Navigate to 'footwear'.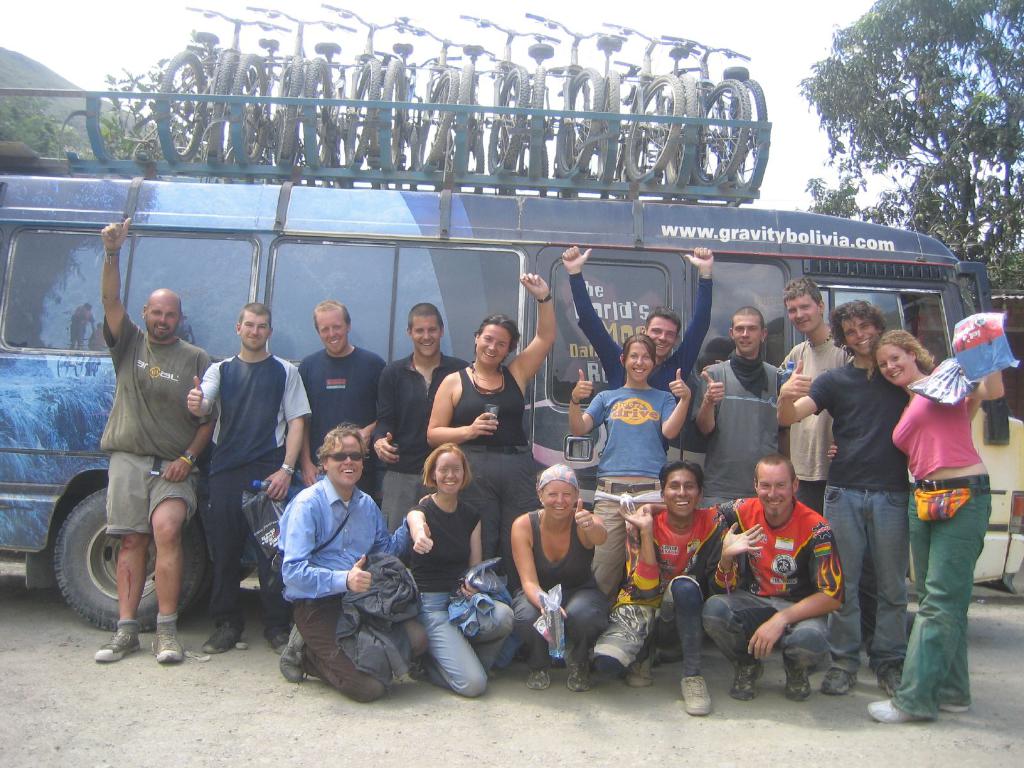
Navigation target: 198,626,246,659.
